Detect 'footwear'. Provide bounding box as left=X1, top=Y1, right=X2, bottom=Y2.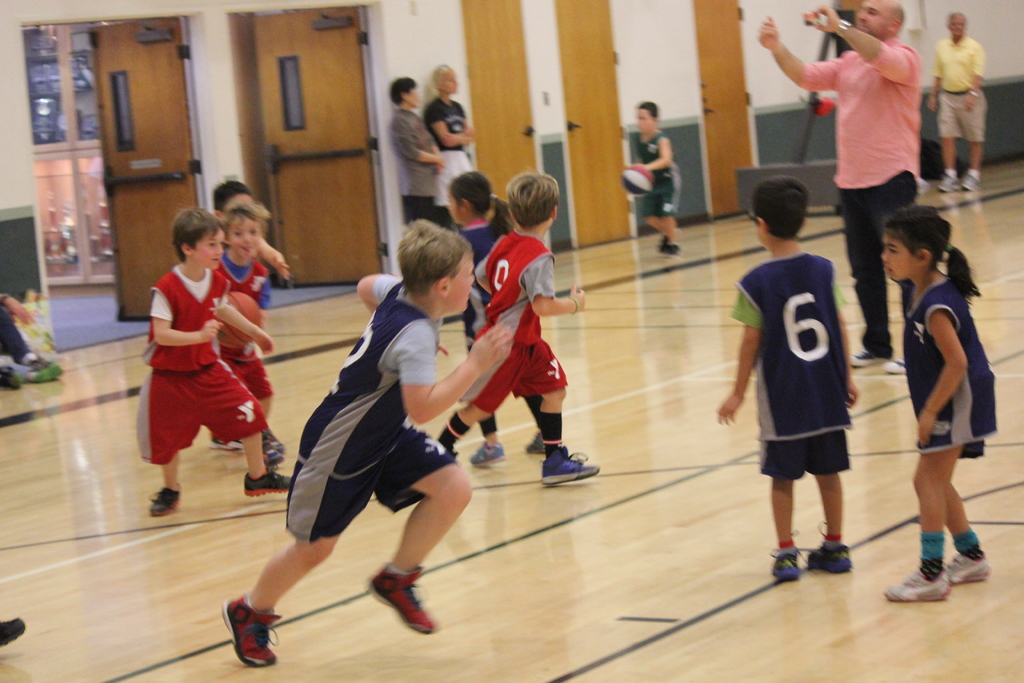
left=774, top=548, right=817, bottom=583.
